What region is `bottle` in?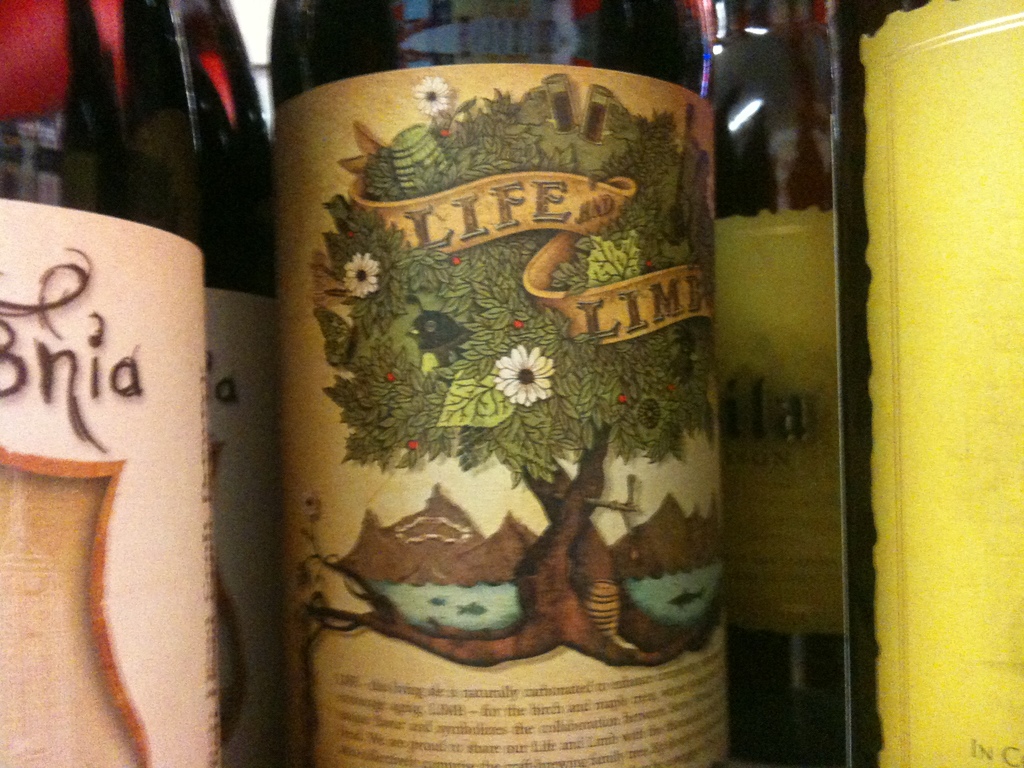
box=[270, 0, 710, 767].
